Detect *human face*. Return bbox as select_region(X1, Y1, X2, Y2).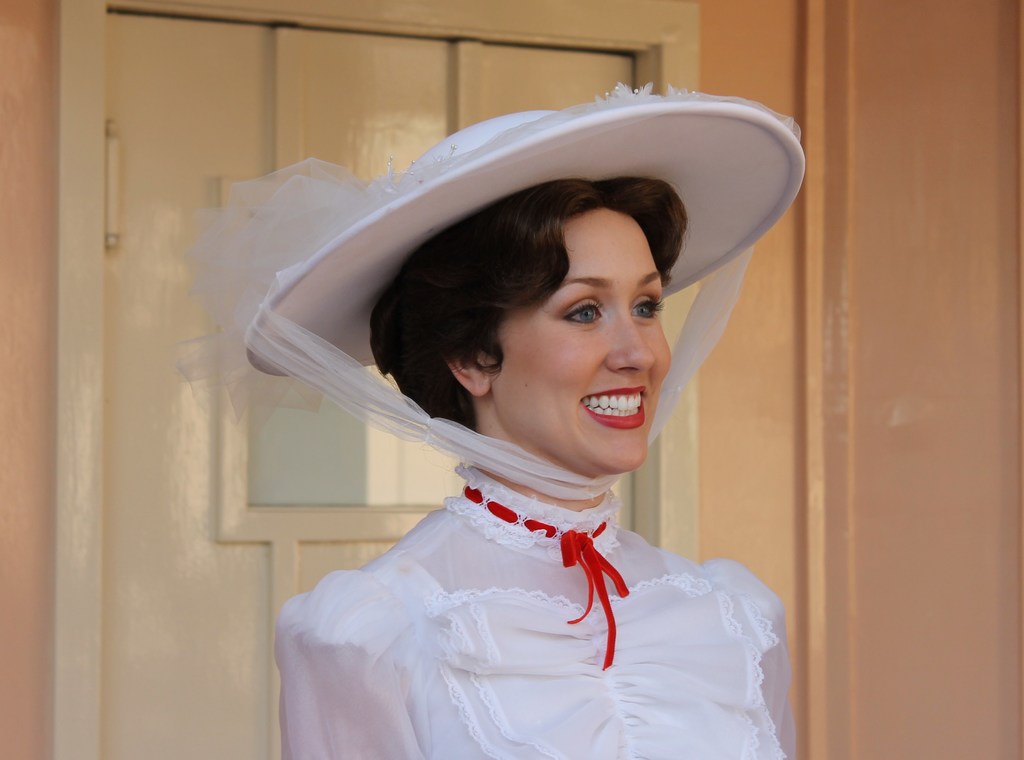
select_region(493, 203, 675, 473).
